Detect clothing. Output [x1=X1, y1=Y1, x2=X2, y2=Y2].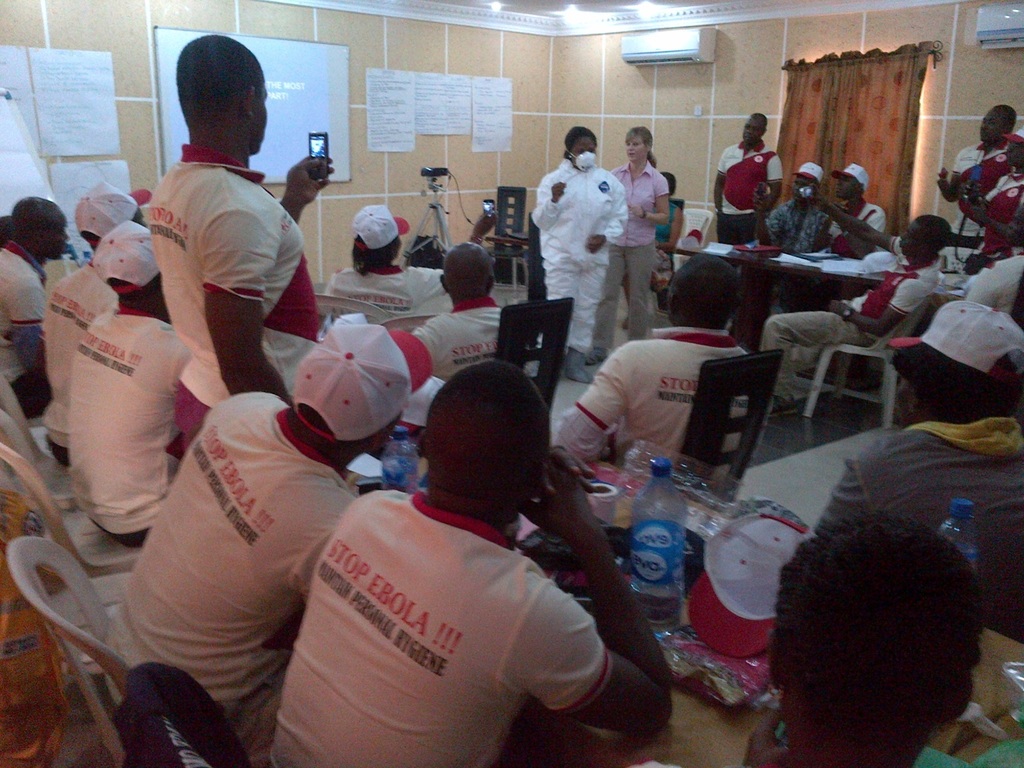
[x1=930, y1=248, x2=1023, y2=320].
